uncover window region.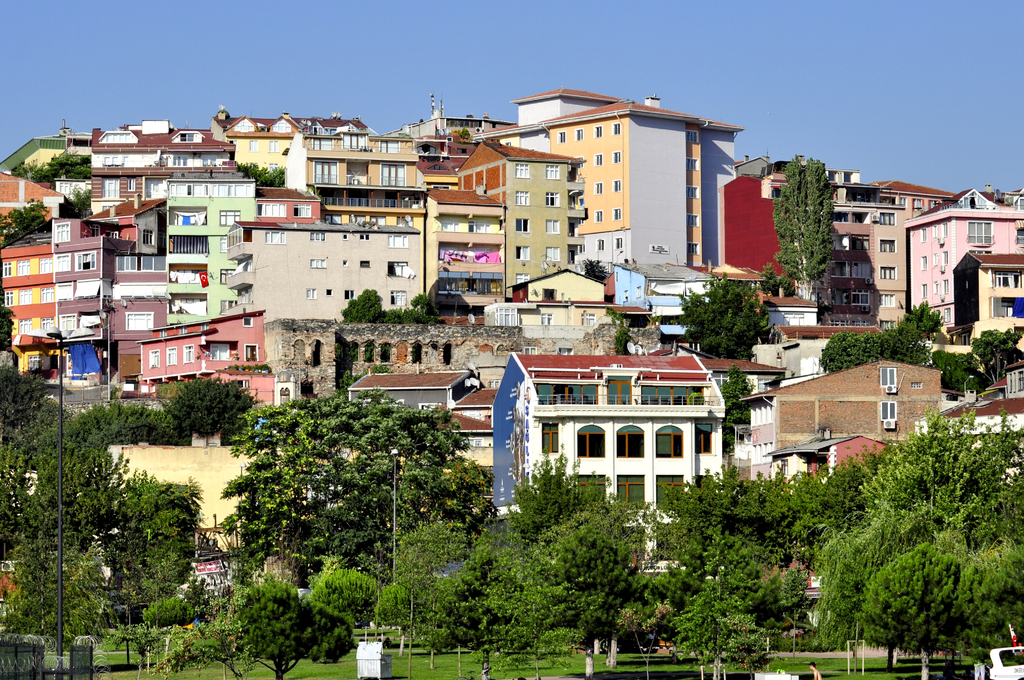
Uncovered: l=514, t=188, r=530, b=207.
